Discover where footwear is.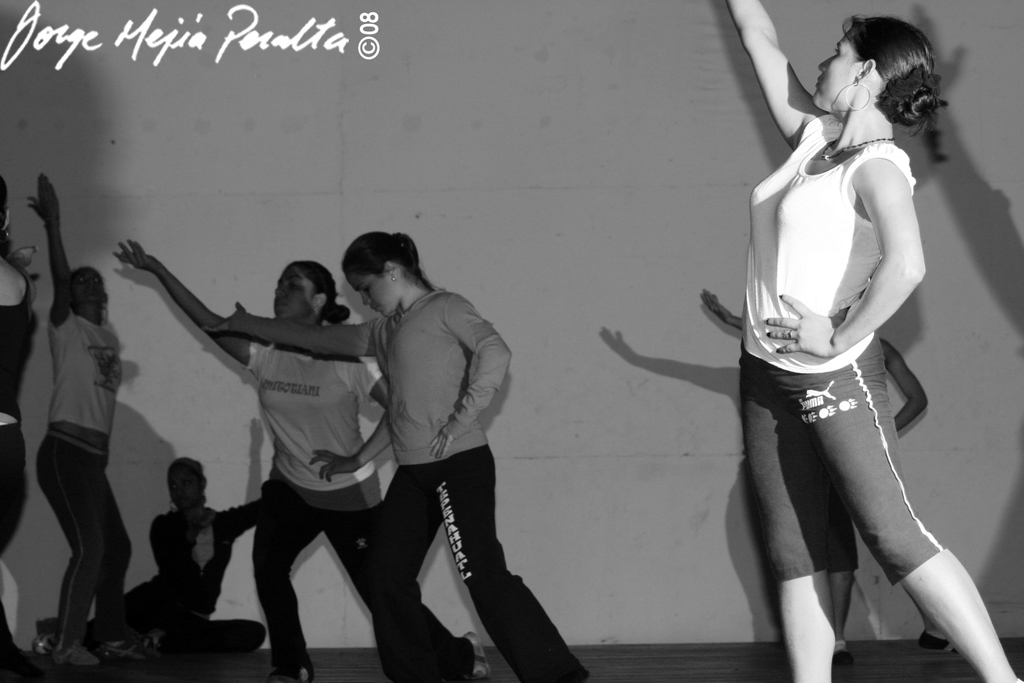
Discovered at rect(460, 637, 499, 682).
